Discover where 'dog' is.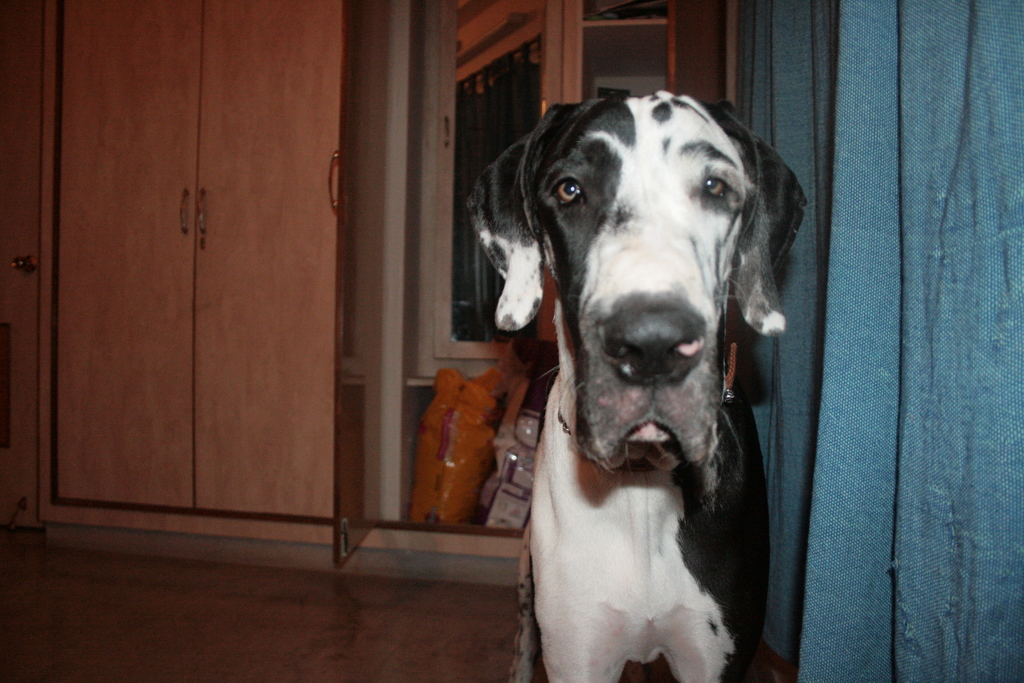
Discovered at 467,93,808,682.
